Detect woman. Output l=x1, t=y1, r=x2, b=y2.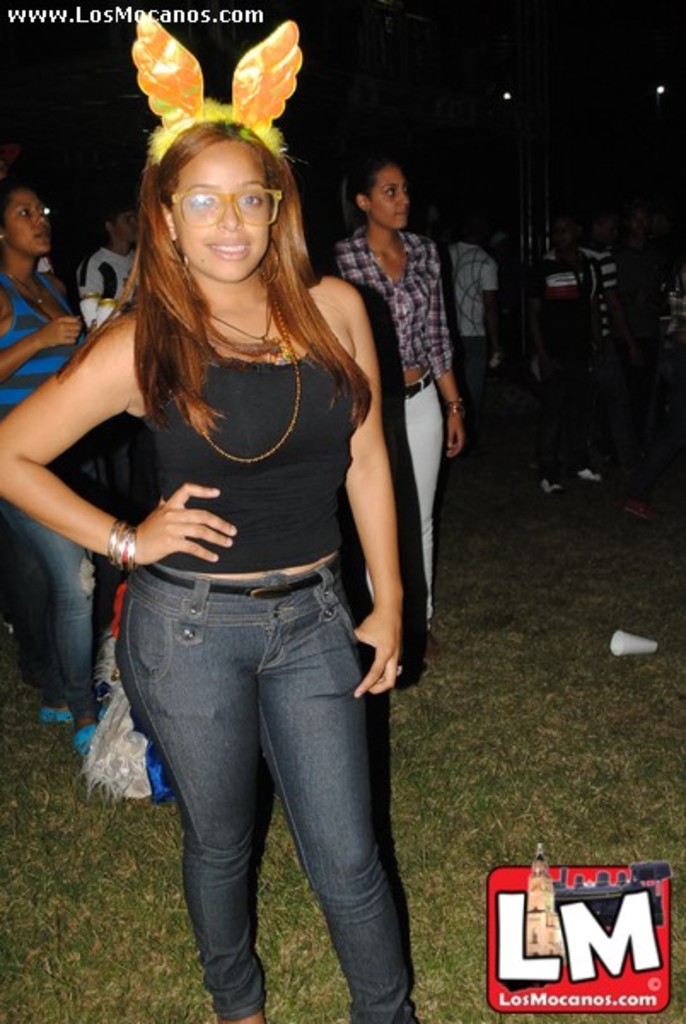
l=0, t=183, r=111, b=759.
